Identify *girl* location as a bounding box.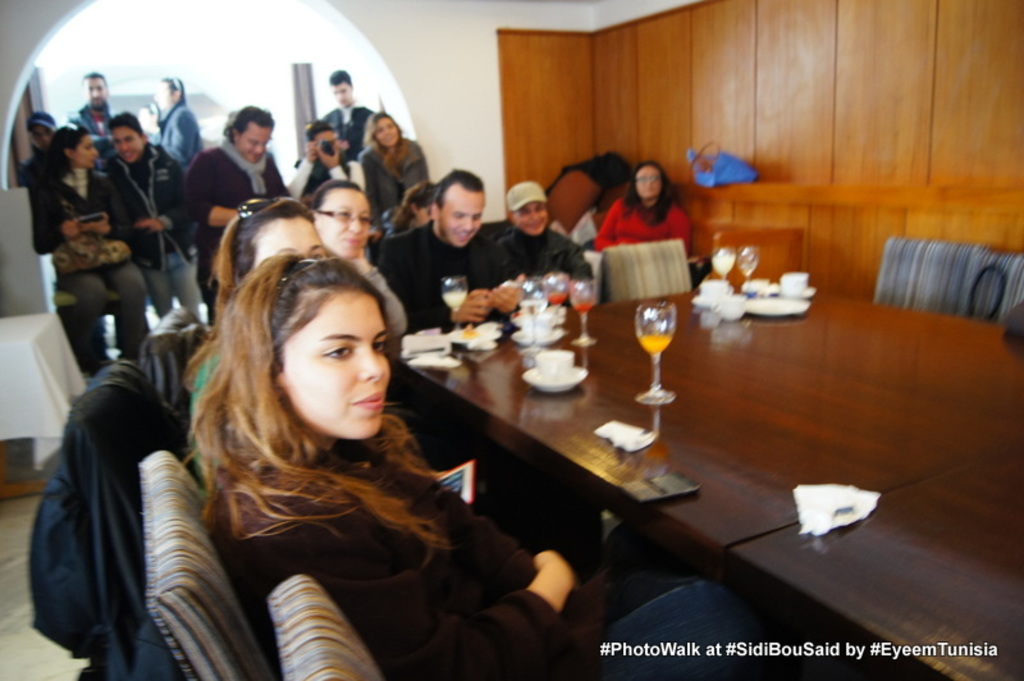
rect(31, 127, 147, 387).
